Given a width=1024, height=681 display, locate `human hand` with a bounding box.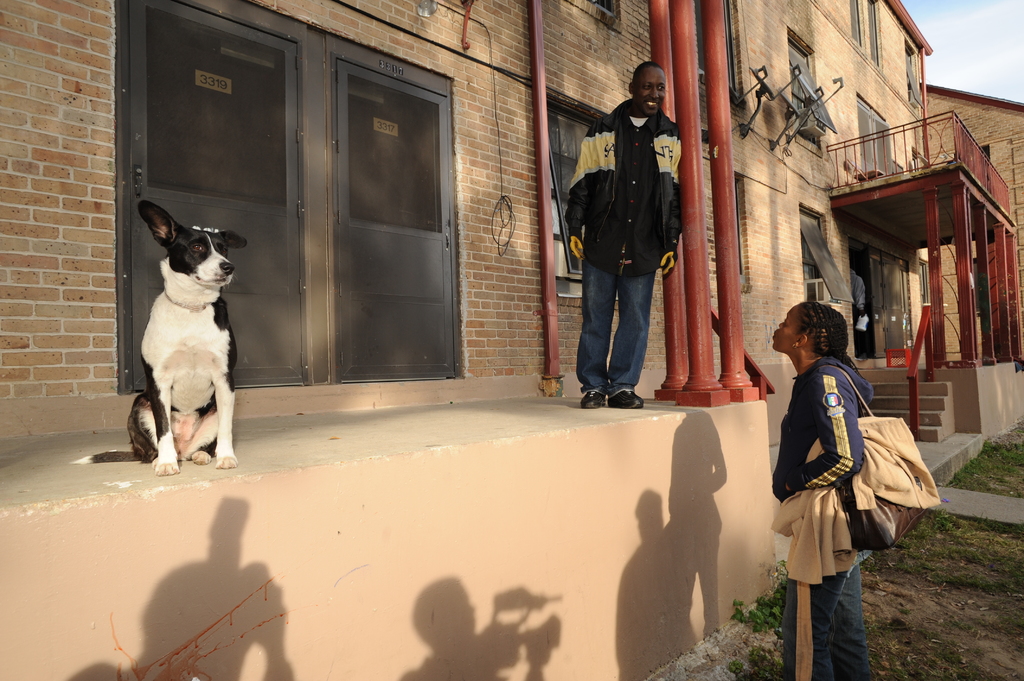
Located: box(782, 484, 794, 493).
